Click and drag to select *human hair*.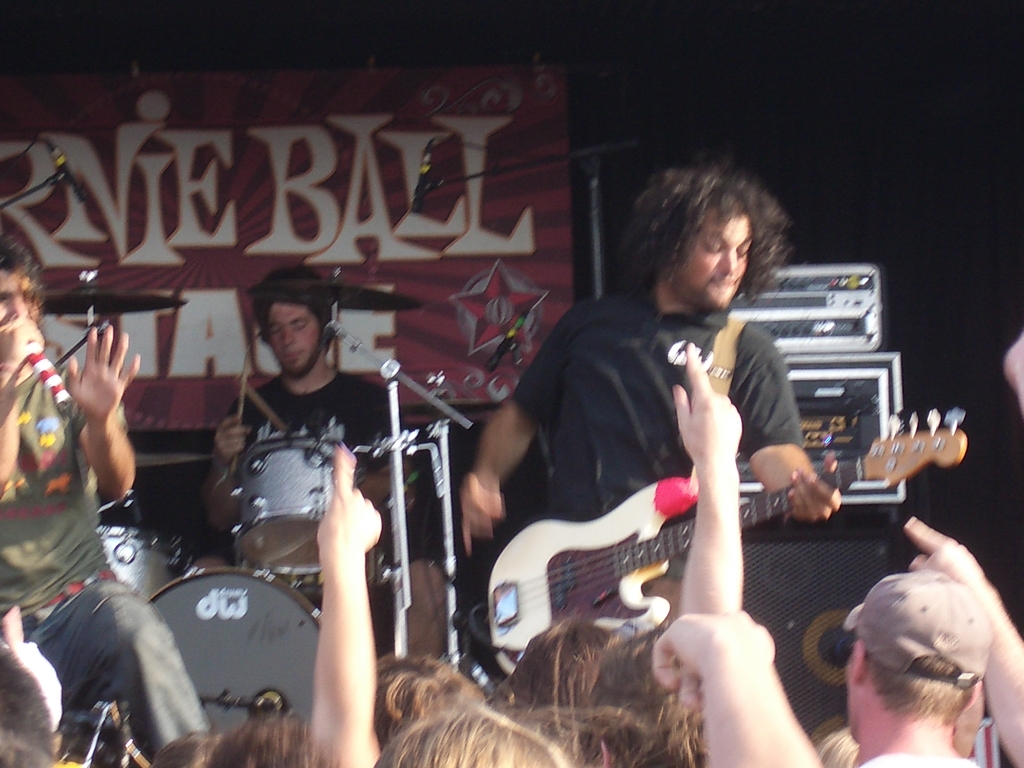
Selection: bbox(865, 646, 979, 720).
